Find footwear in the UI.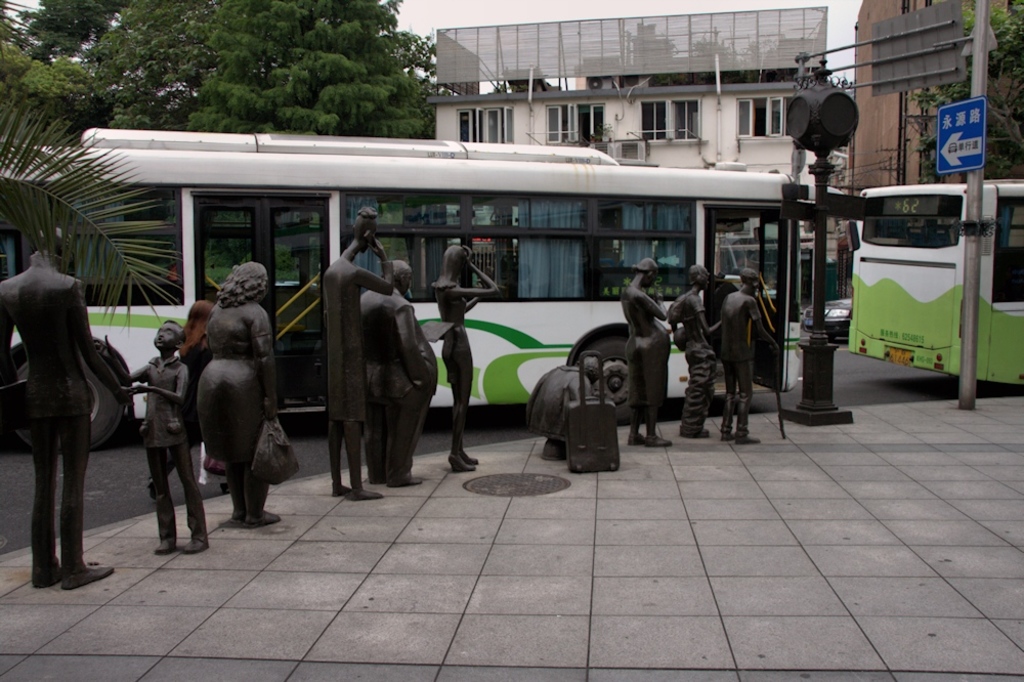
UI element at BBox(733, 437, 760, 442).
